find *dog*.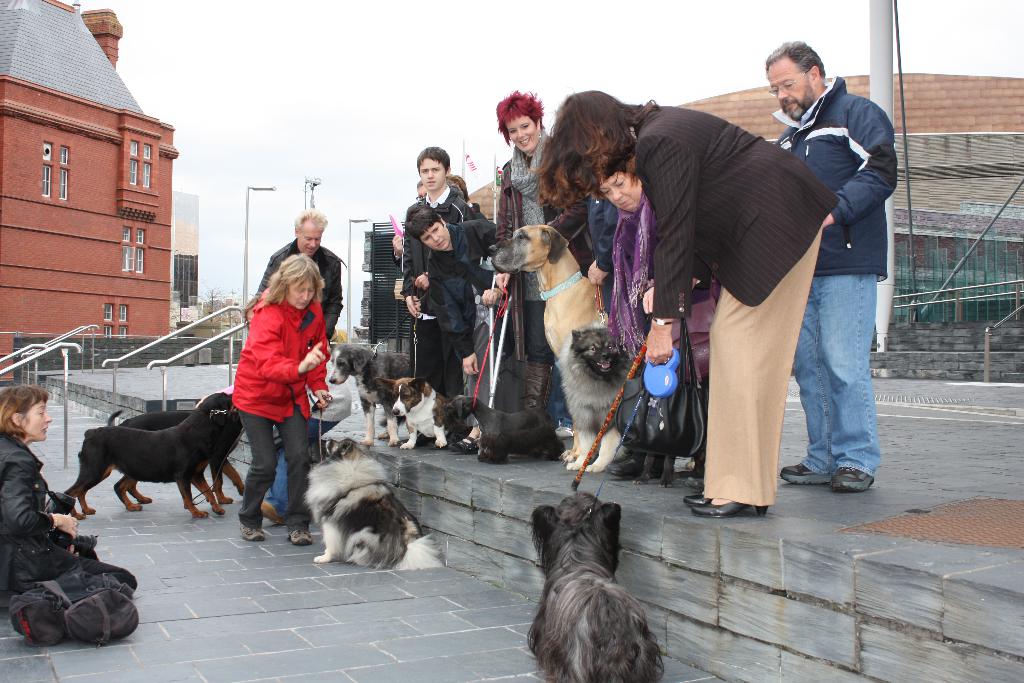
box(325, 345, 414, 446).
